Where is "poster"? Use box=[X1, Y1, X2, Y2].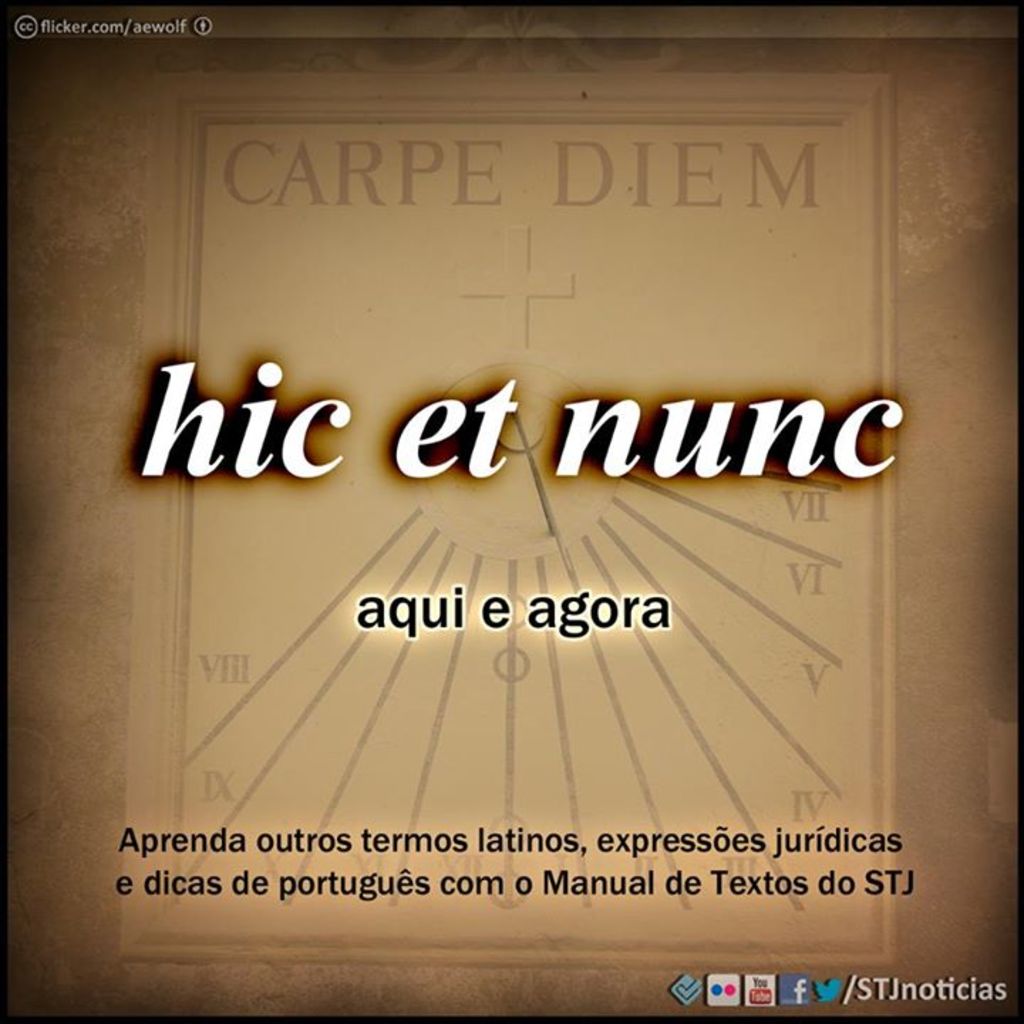
box=[0, 0, 1023, 1023].
